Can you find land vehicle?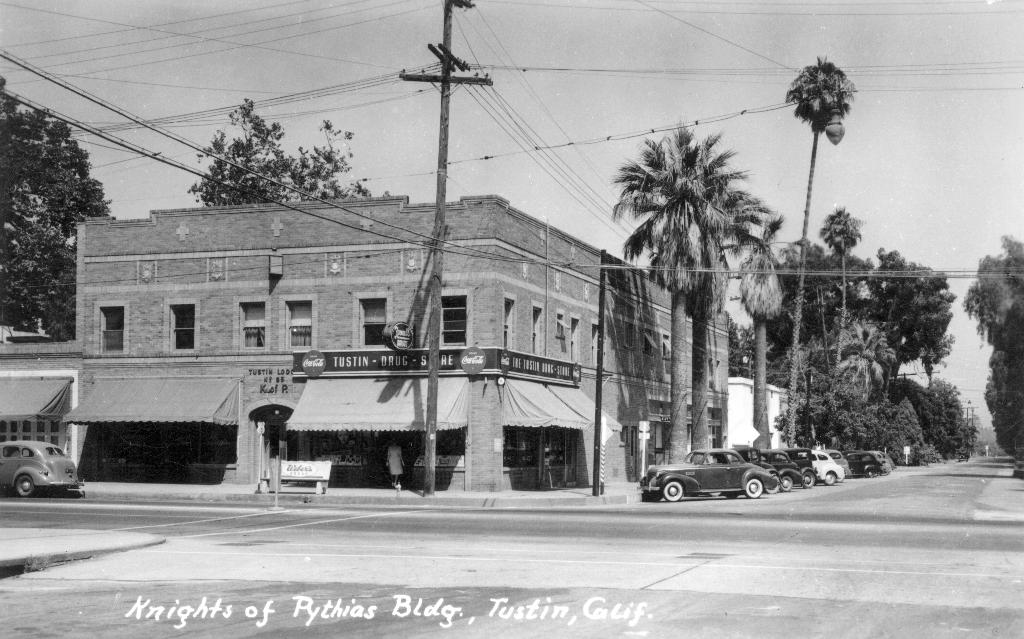
Yes, bounding box: {"left": 796, "top": 446, "right": 846, "bottom": 487}.
